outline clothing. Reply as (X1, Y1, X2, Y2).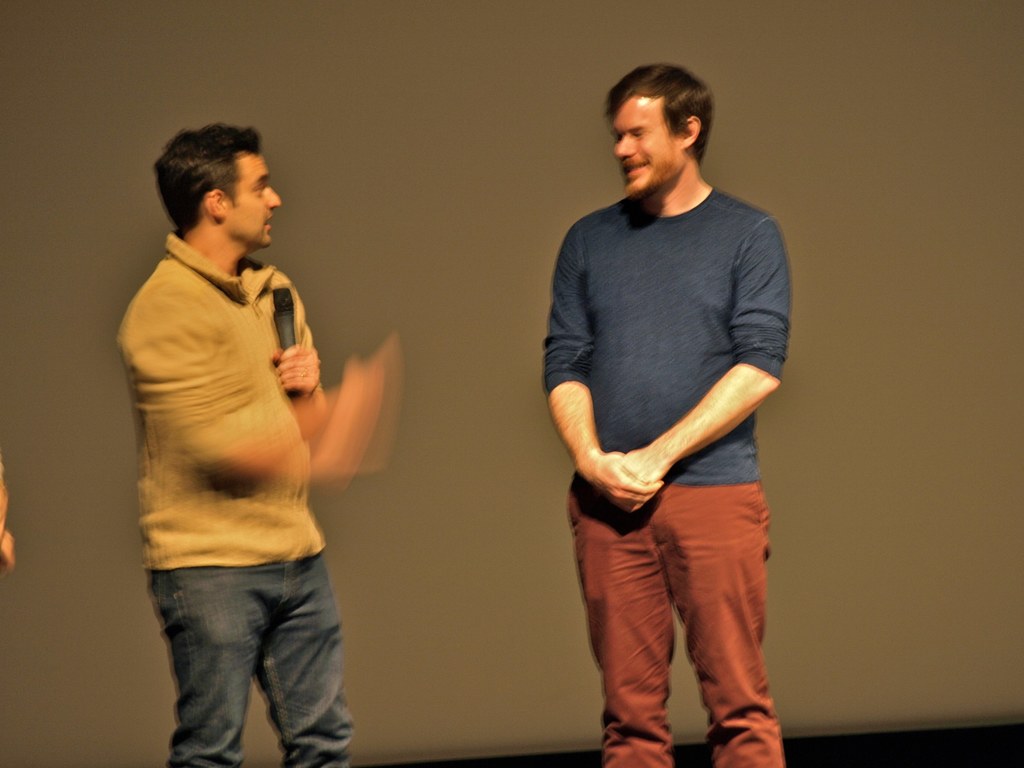
(140, 250, 324, 756).
